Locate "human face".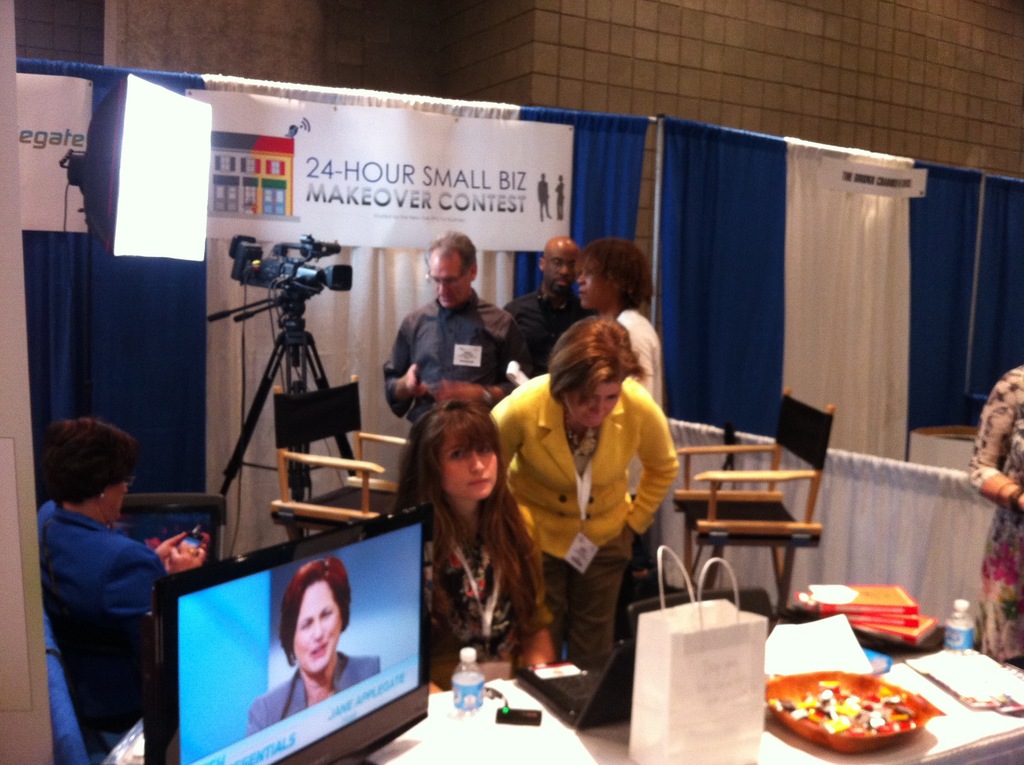
Bounding box: [547, 244, 580, 293].
